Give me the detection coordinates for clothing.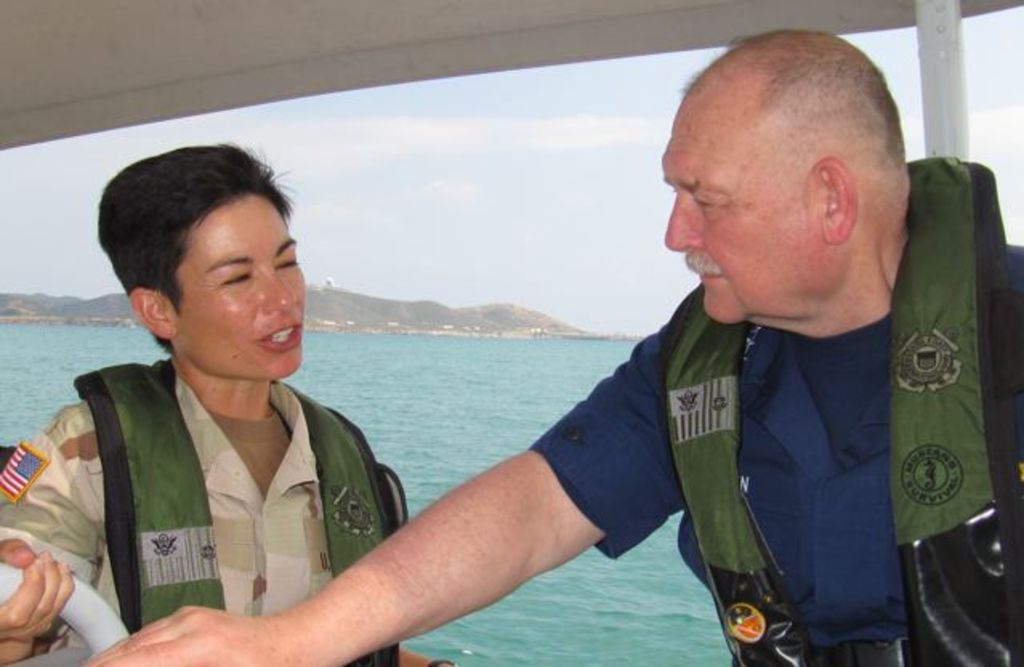
l=35, t=329, r=417, b=649.
